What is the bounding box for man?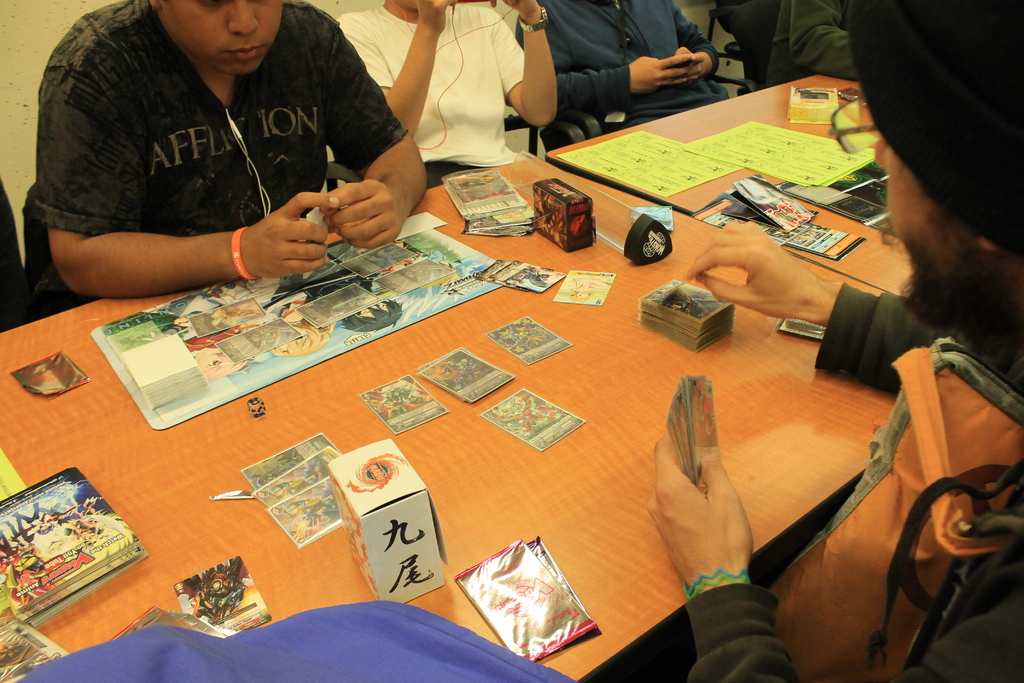
box=[511, 0, 740, 144].
